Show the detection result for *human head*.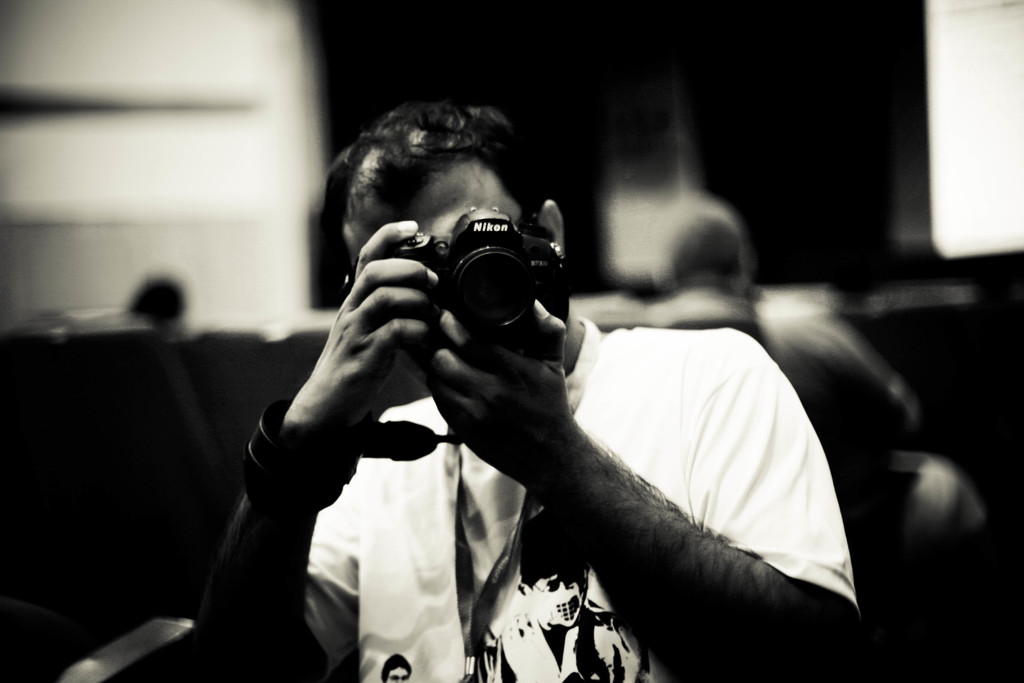
300 99 588 440.
